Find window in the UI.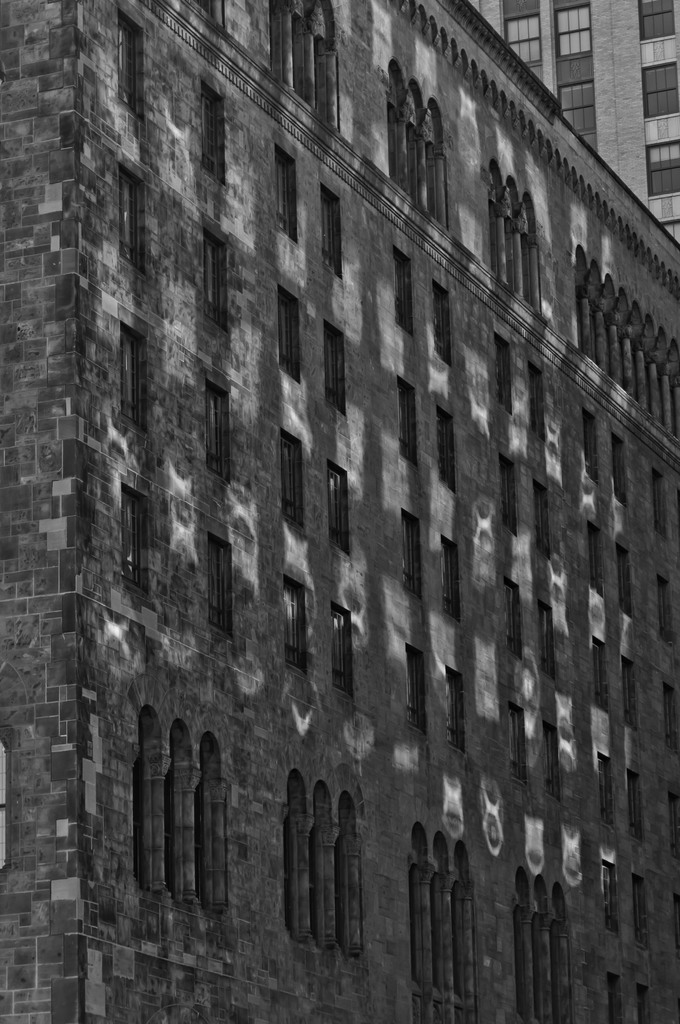
UI element at pyautogui.locateOnScreen(594, 634, 608, 713).
